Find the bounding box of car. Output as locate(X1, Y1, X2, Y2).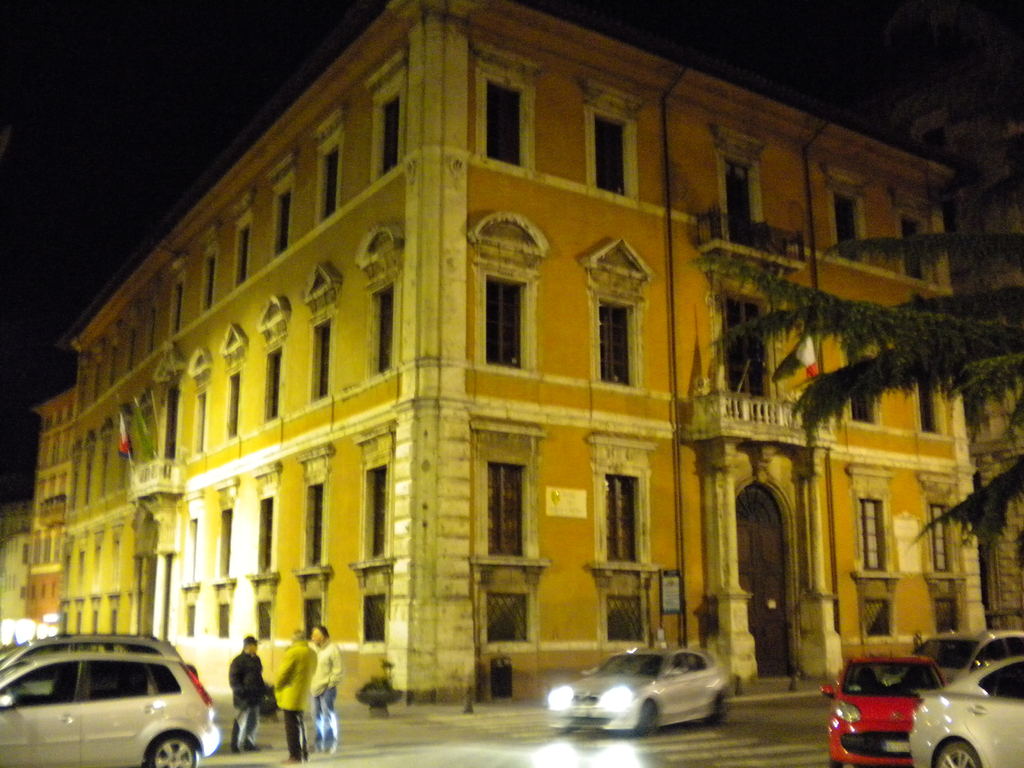
locate(545, 648, 730, 738).
